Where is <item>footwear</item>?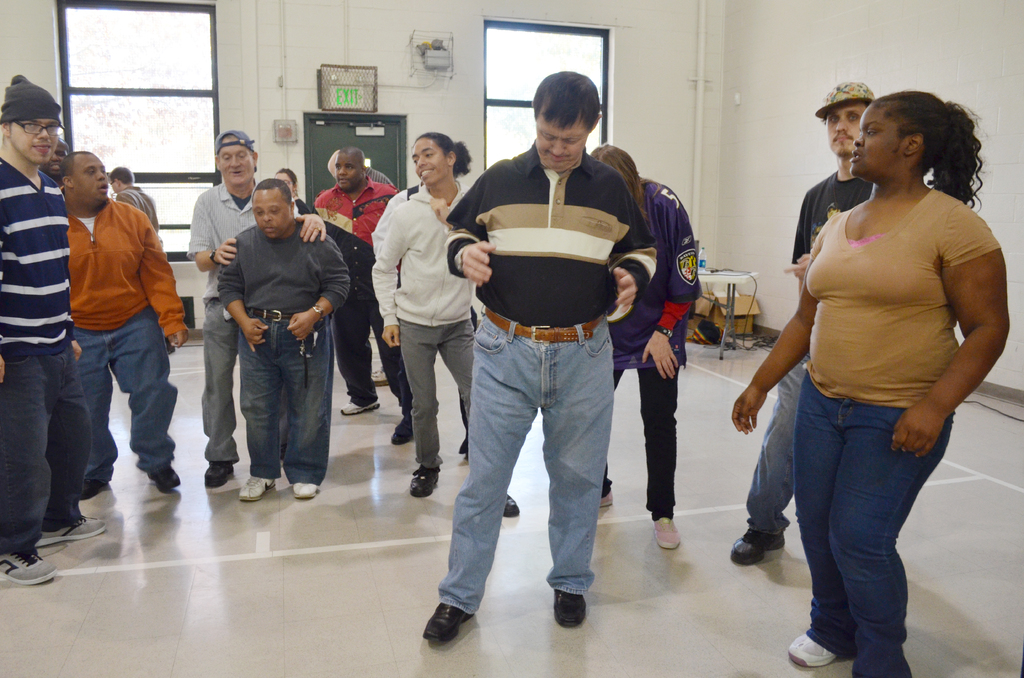
(145,464,181,497).
